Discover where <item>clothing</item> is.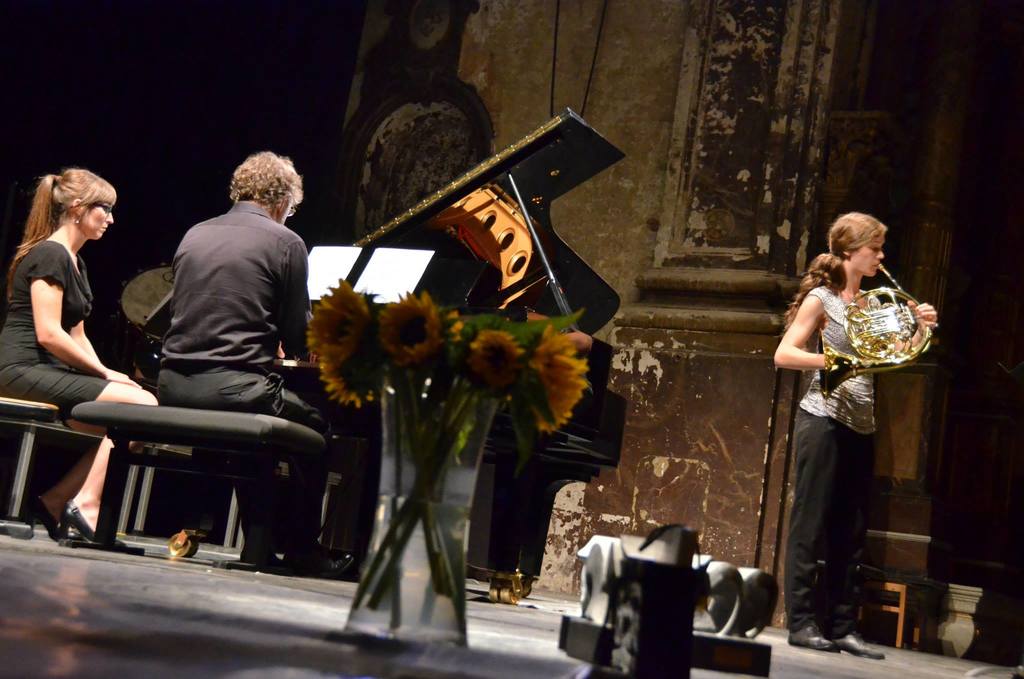
Discovered at BBox(0, 236, 109, 420).
